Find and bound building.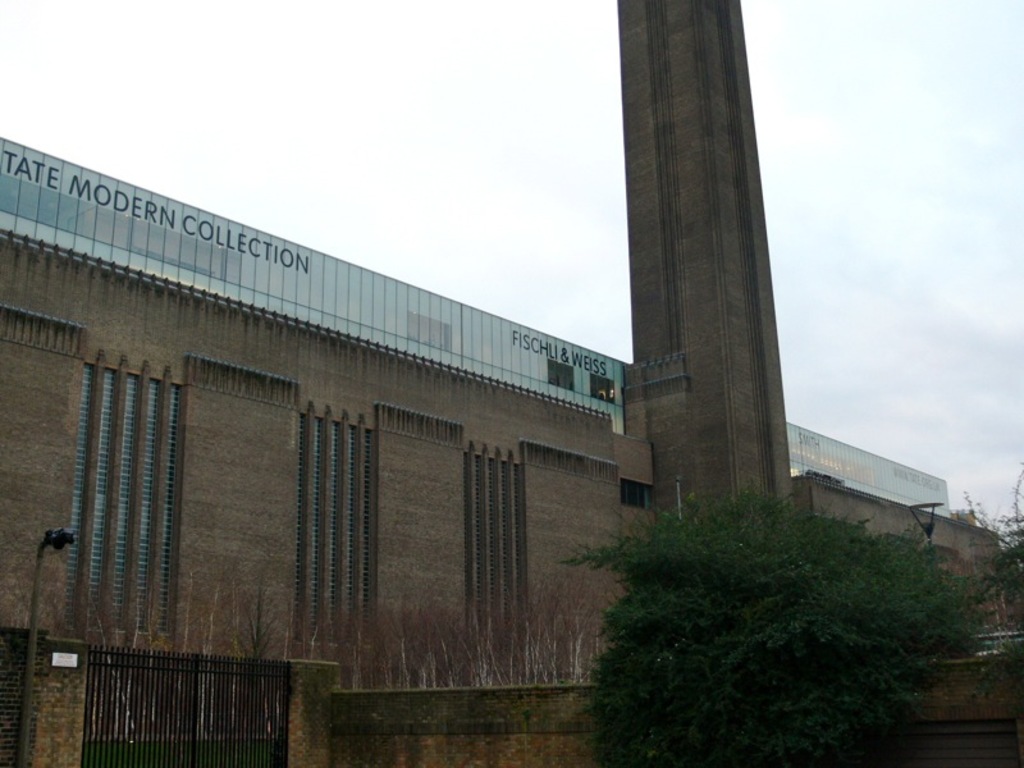
Bound: box(0, 154, 998, 686).
